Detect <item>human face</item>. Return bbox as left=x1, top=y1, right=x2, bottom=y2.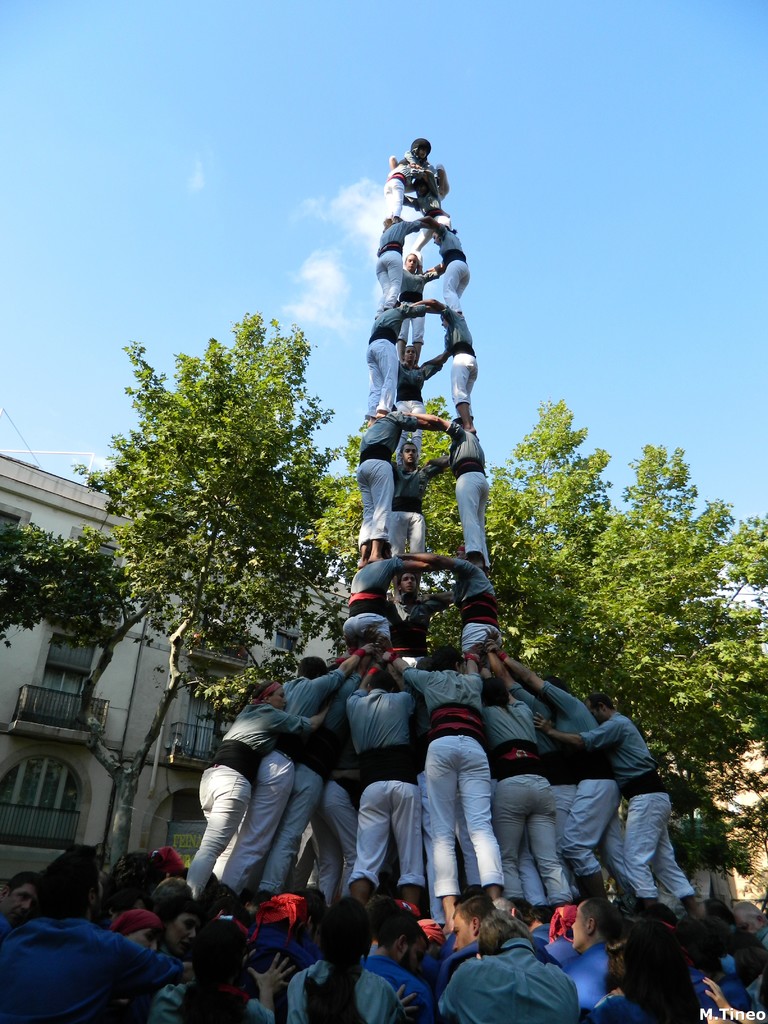
left=452, top=910, right=471, bottom=952.
